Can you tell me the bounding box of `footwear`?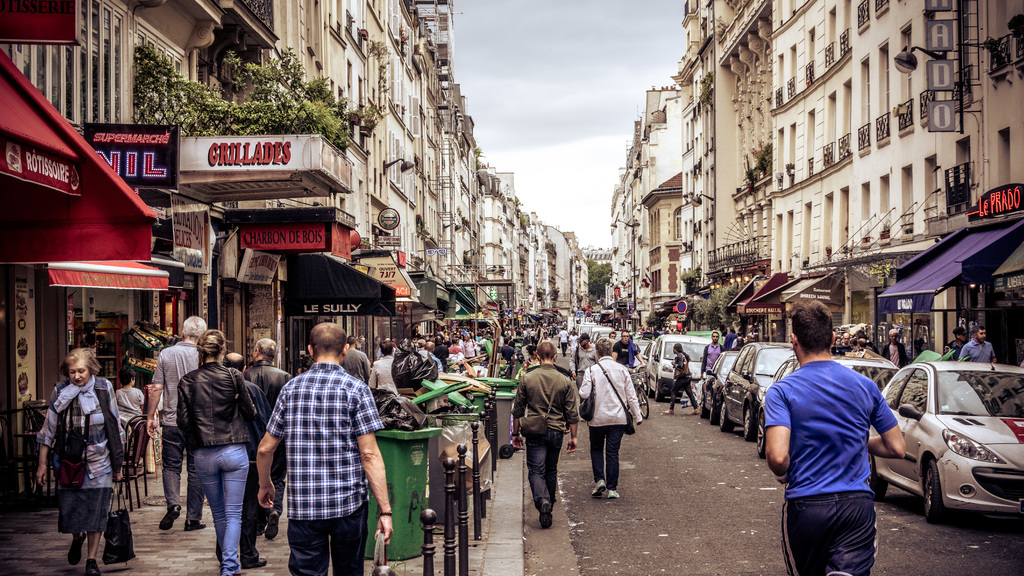
bbox=[162, 508, 179, 528].
